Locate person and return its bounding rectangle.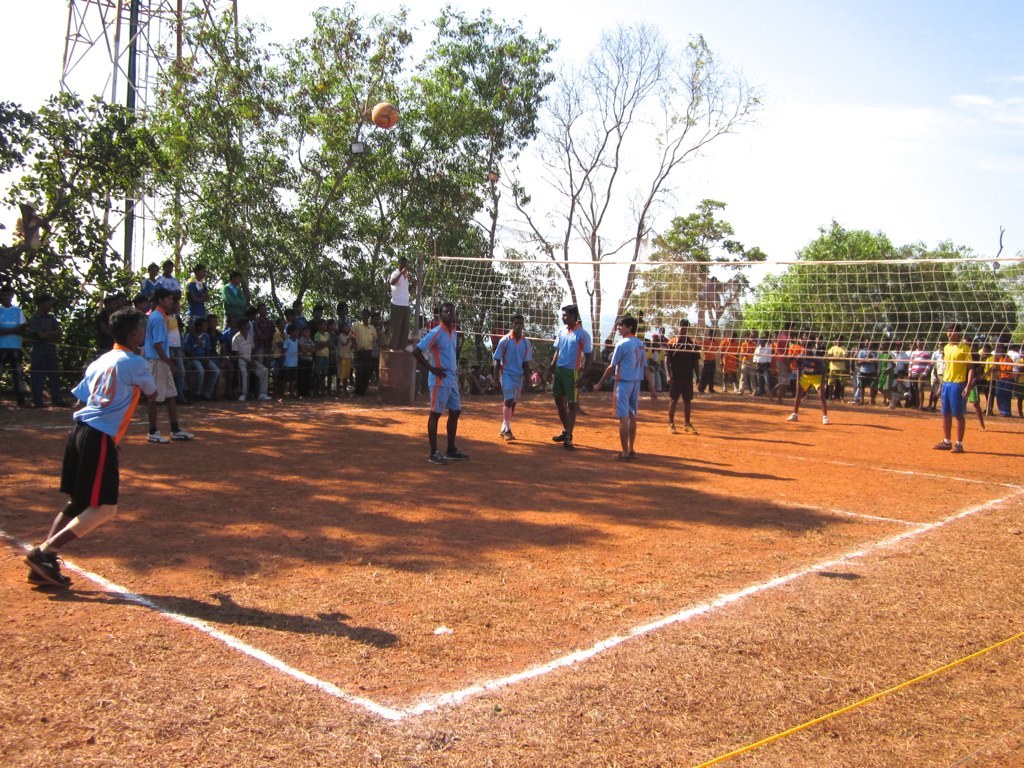
[x1=138, y1=263, x2=166, y2=299].
